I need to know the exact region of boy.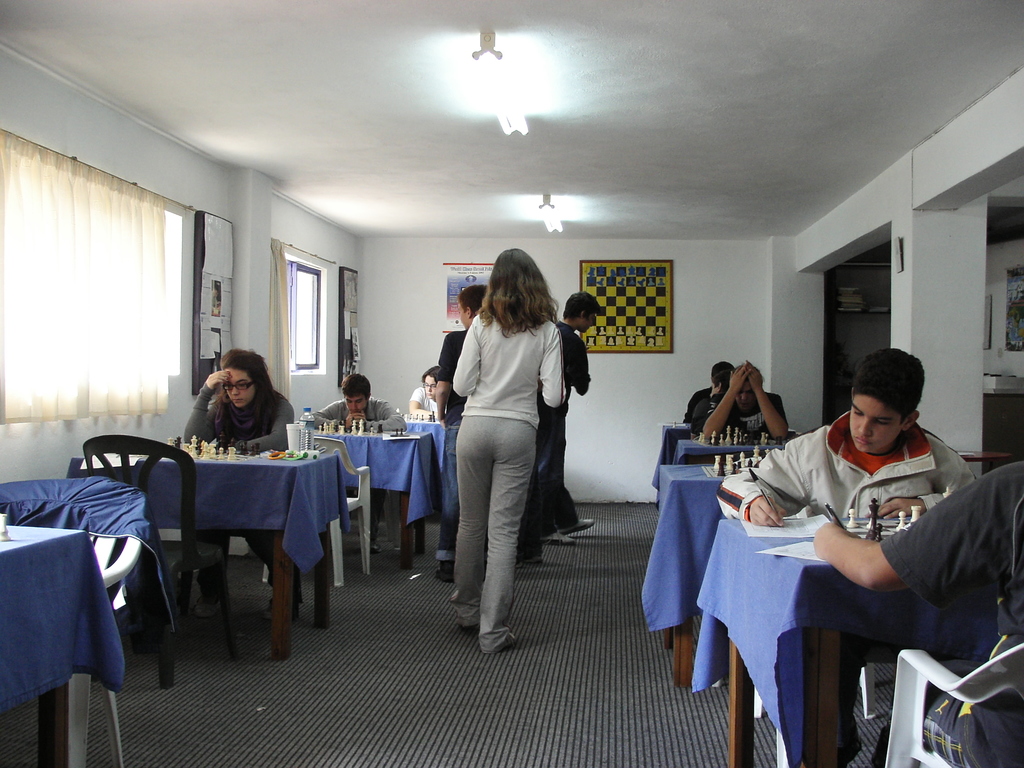
Region: region(305, 378, 406, 548).
